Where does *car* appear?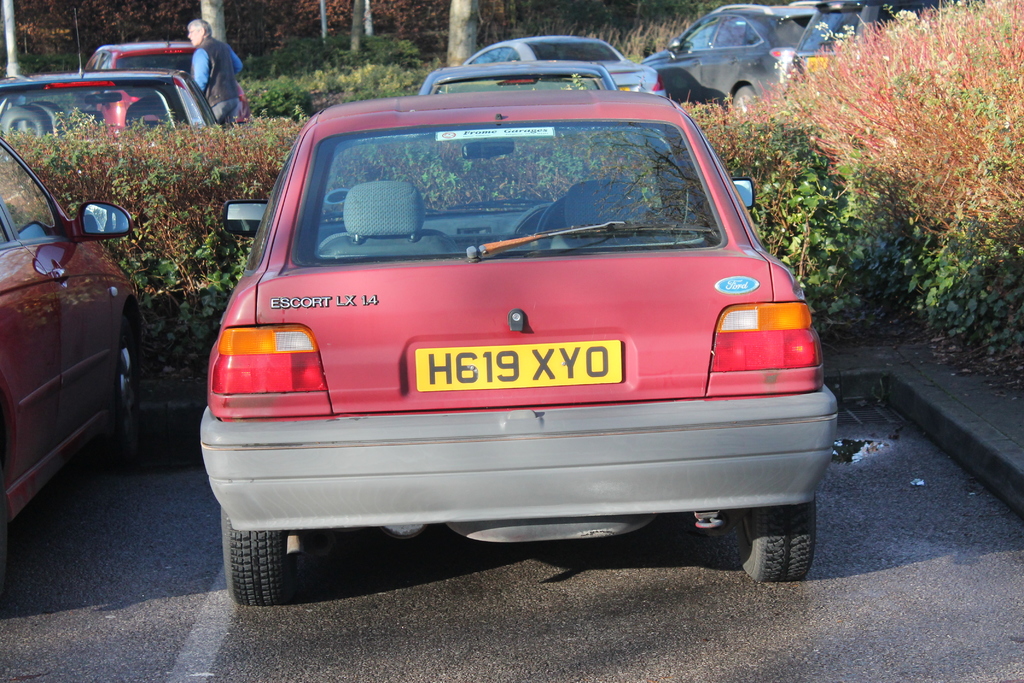
Appears at l=199, t=92, r=839, b=609.
